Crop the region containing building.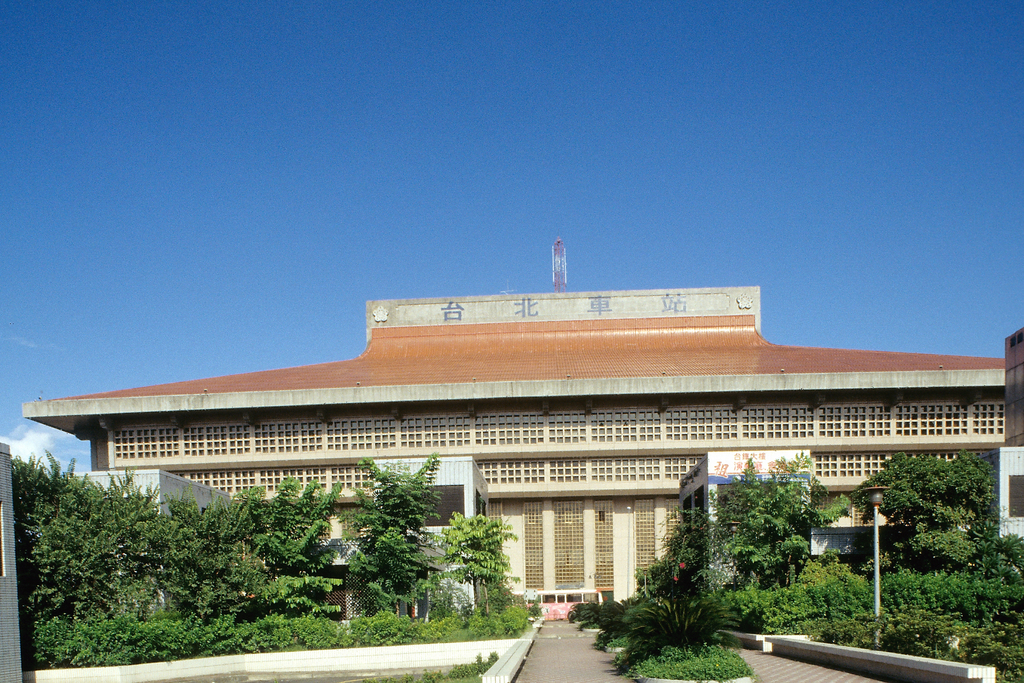
Crop region: 20,284,1011,620.
